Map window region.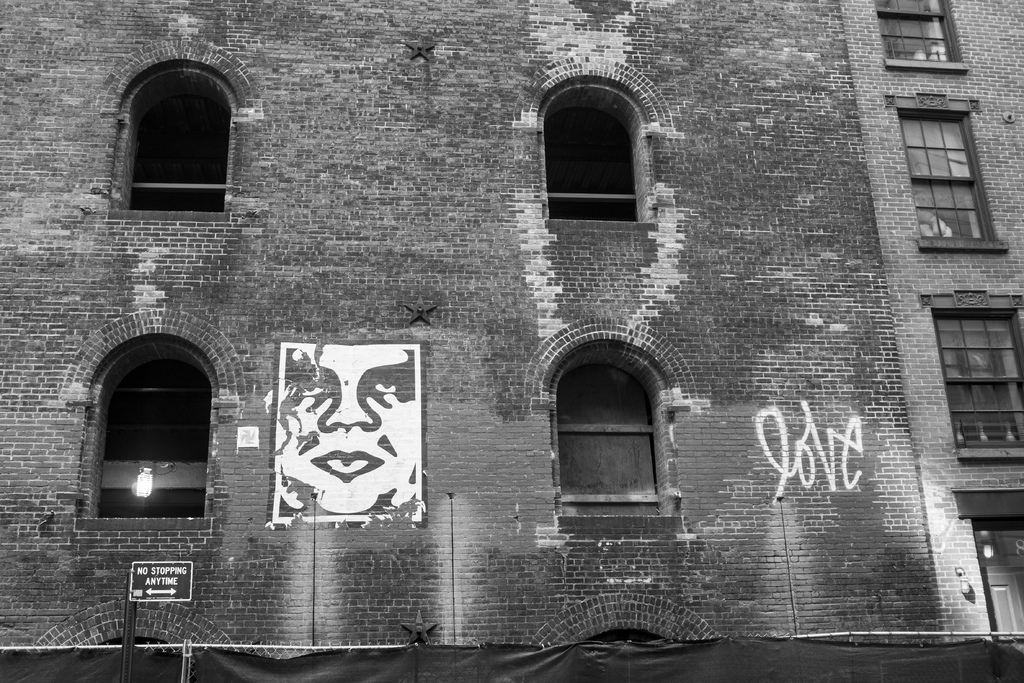
Mapped to (x1=97, y1=356, x2=203, y2=519).
